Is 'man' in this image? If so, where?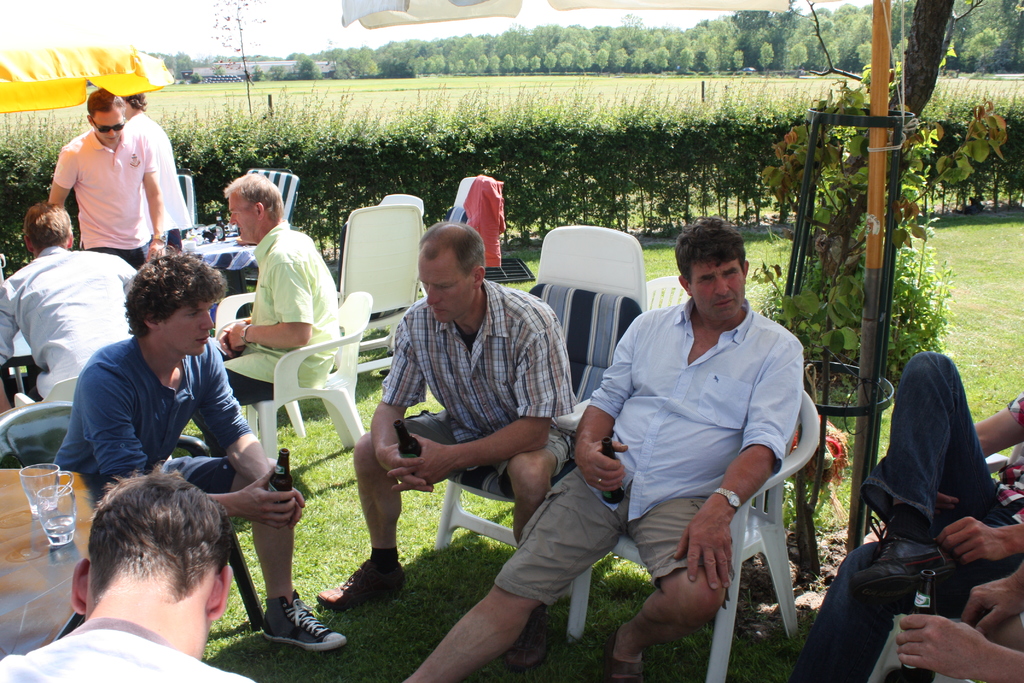
Yes, at [201, 171, 342, 460].
